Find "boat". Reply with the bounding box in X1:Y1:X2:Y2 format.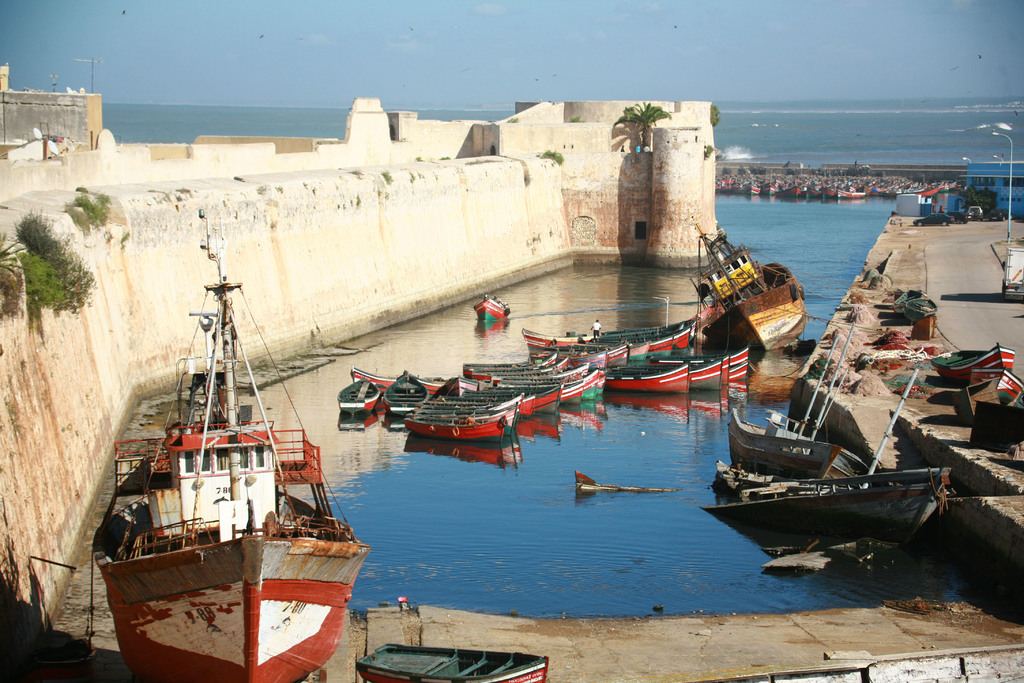
339:380:383:416.
